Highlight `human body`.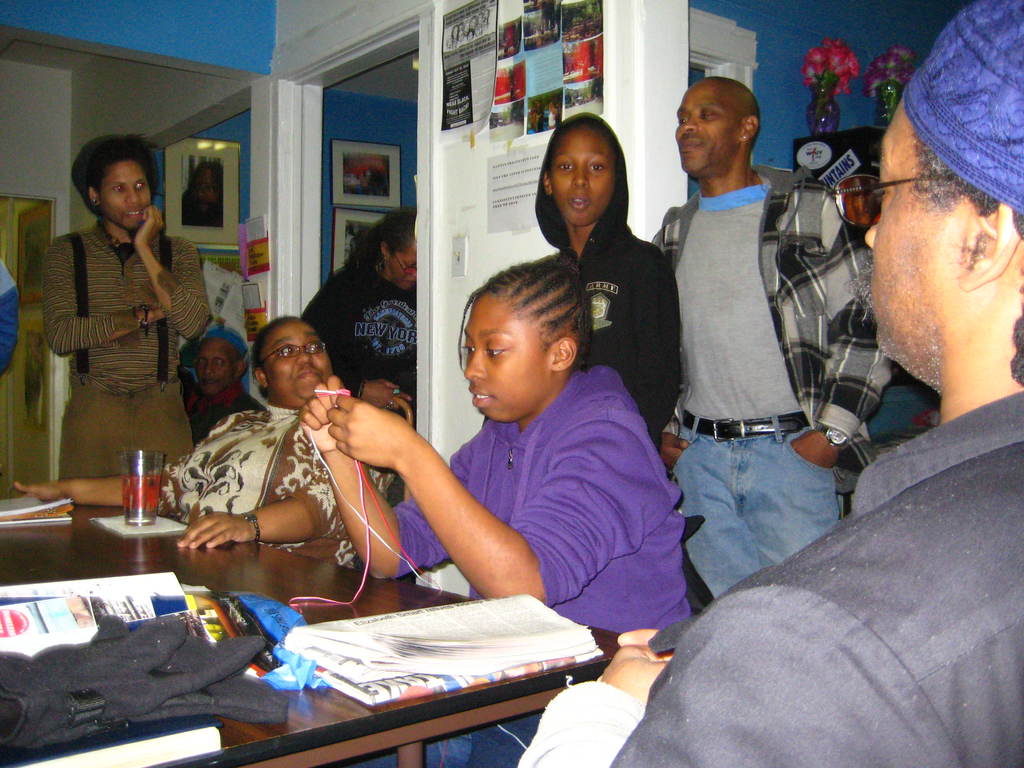
Highlighted region: (514, 0, 1023, 767).
